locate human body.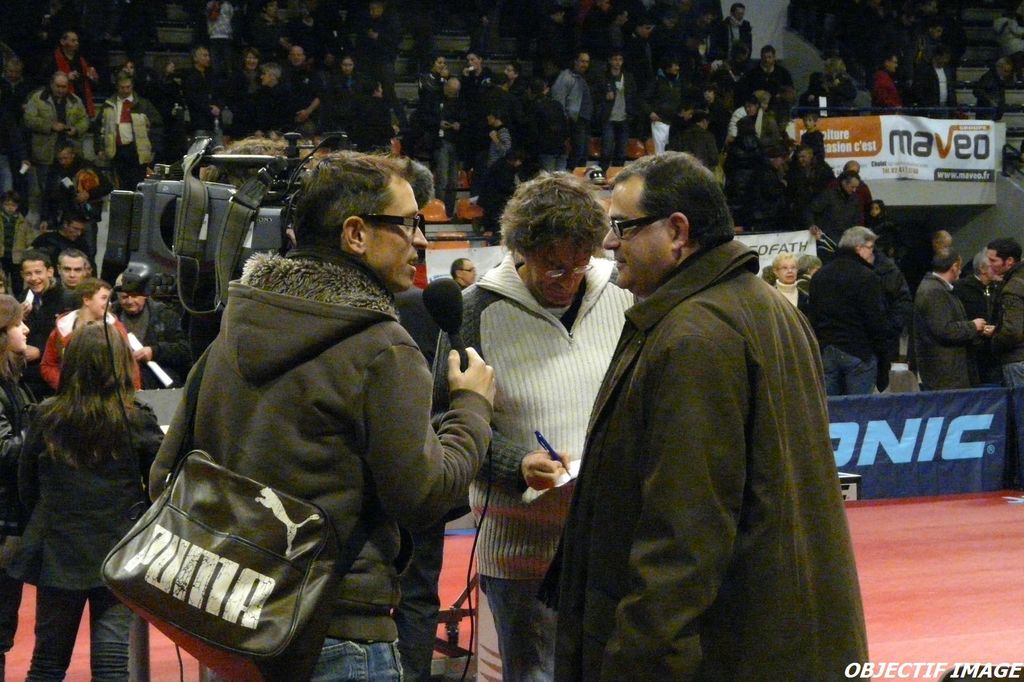
Bounding box: 554, 105, 851, 681.
